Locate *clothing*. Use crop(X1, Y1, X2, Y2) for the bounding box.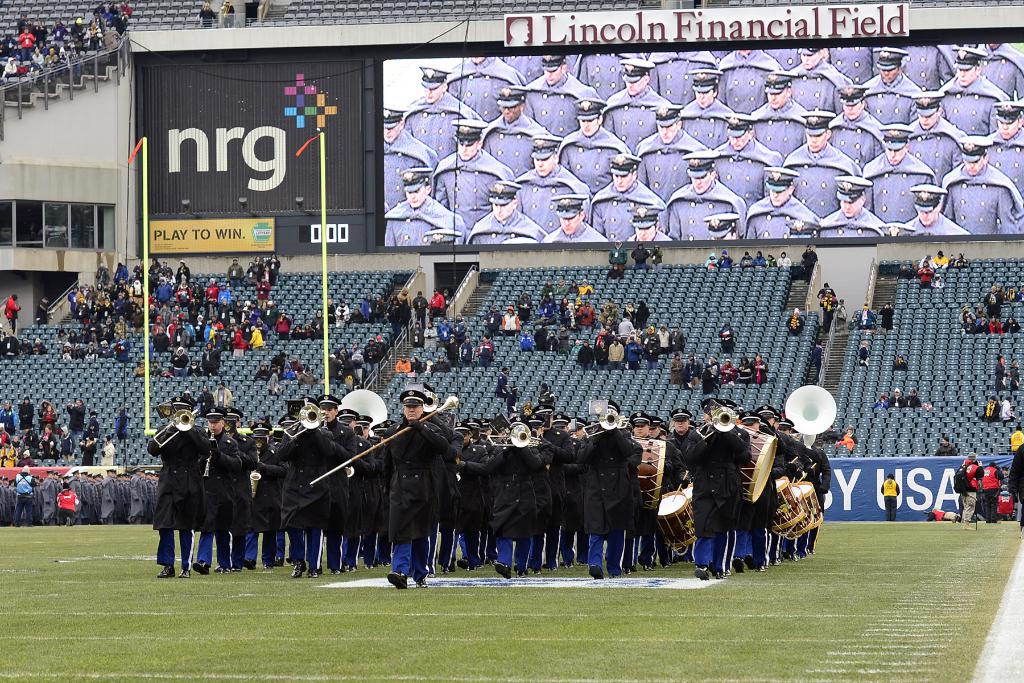
crop(883, 473, 899, 518).
